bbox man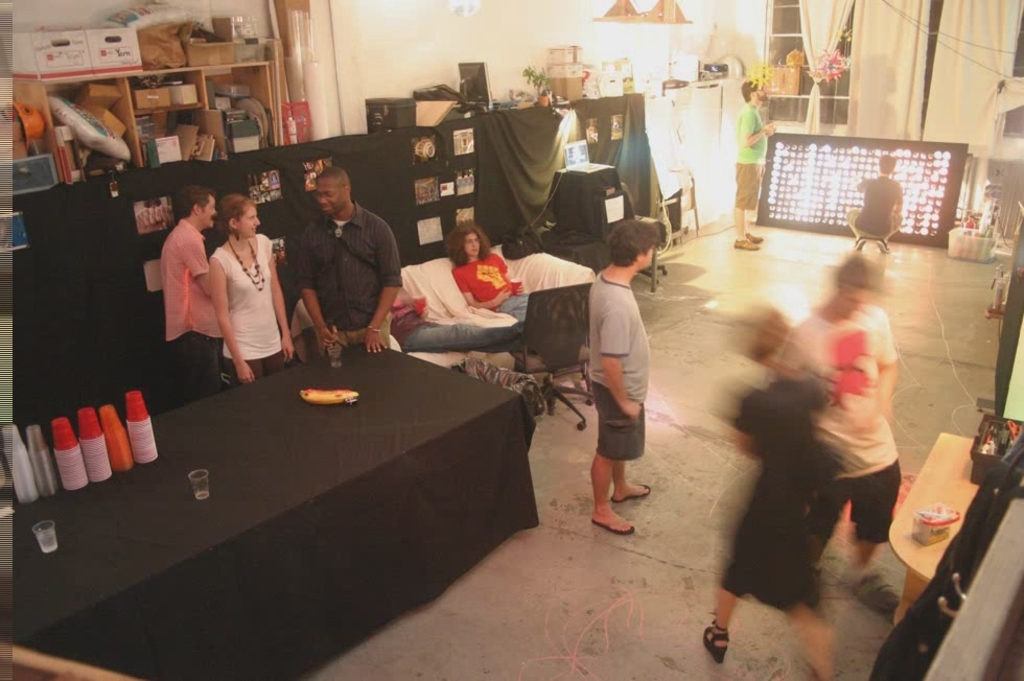
{"left": 738, "top": 80, "right": 775, "bottom": 250}
